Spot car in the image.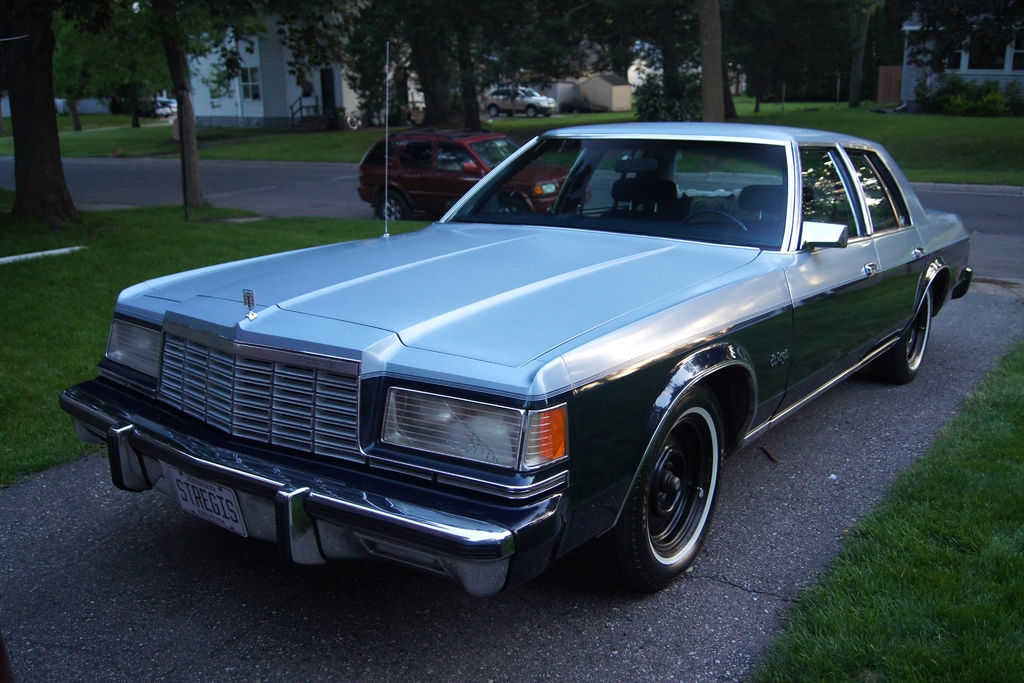
car found at <region>62, 120, 969, 586</region>.
